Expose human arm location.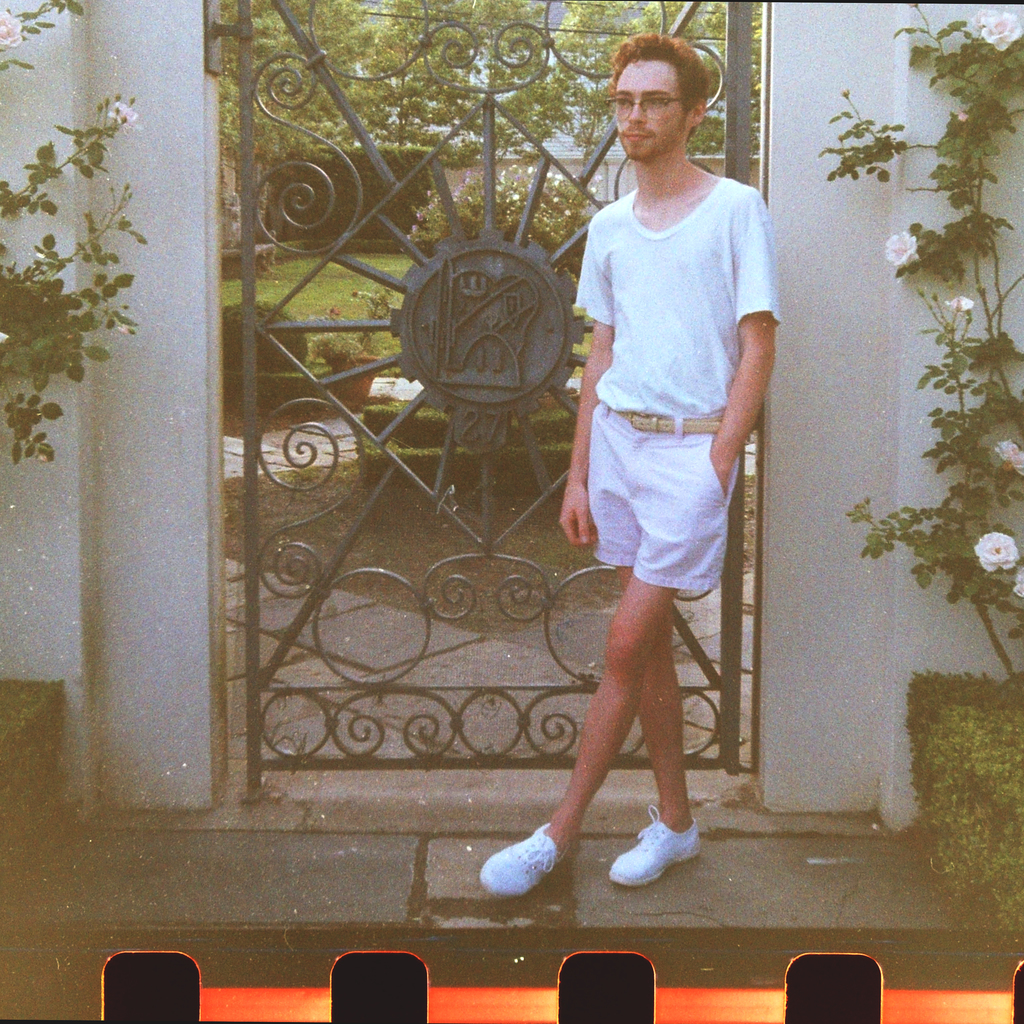
Exposed at box(557, 214, 615, 548).
